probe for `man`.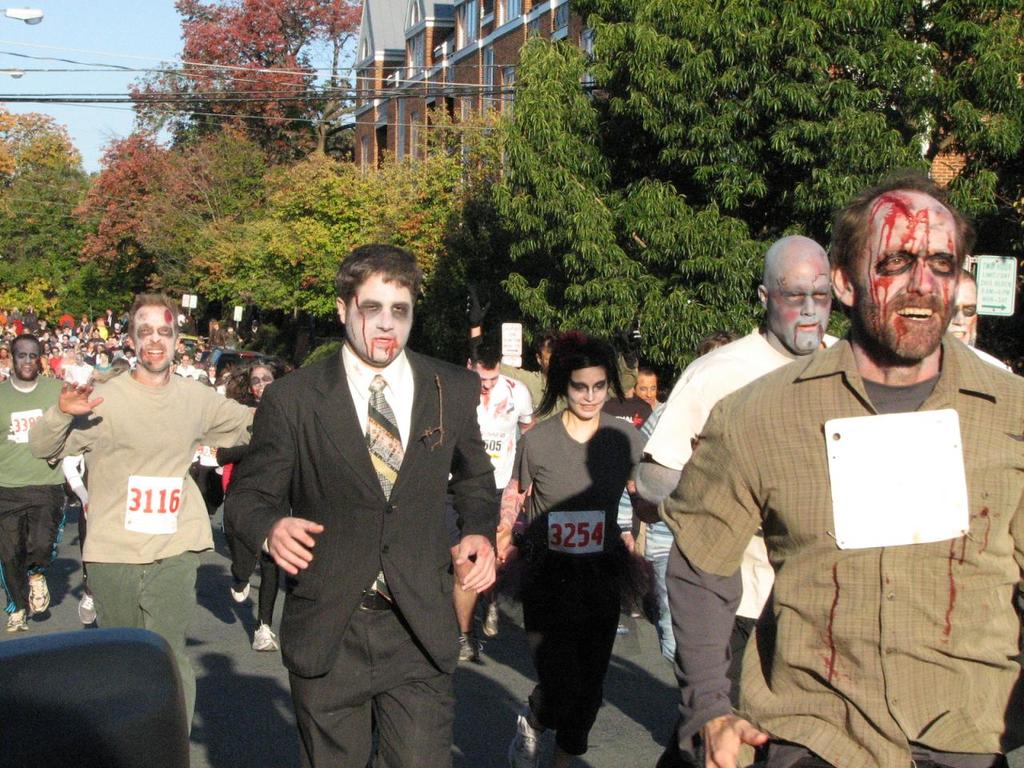
Probe result: 634, 226, 850, 762.
